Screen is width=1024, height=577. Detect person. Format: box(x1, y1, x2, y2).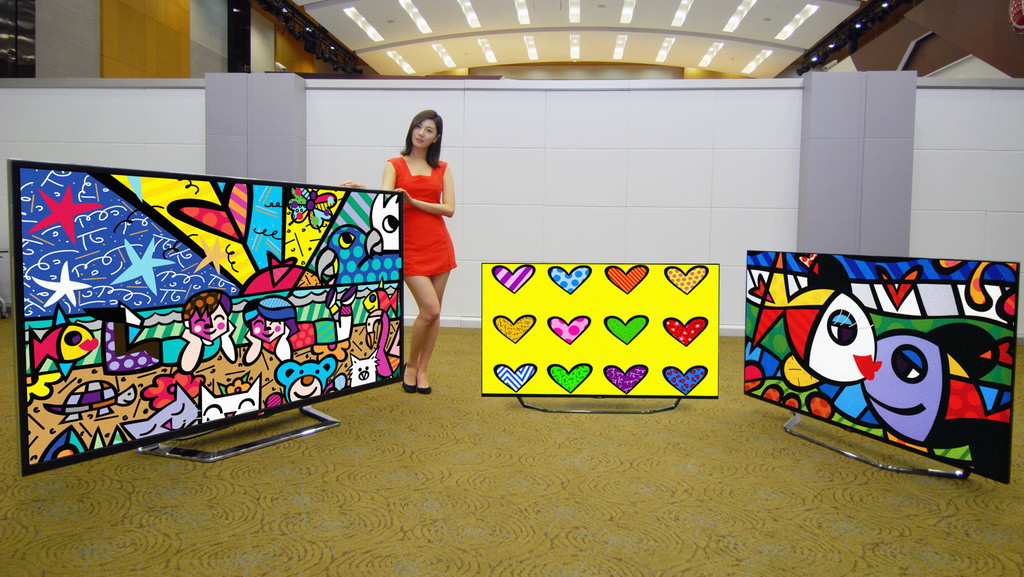
box(244, 286, 358, 360).
